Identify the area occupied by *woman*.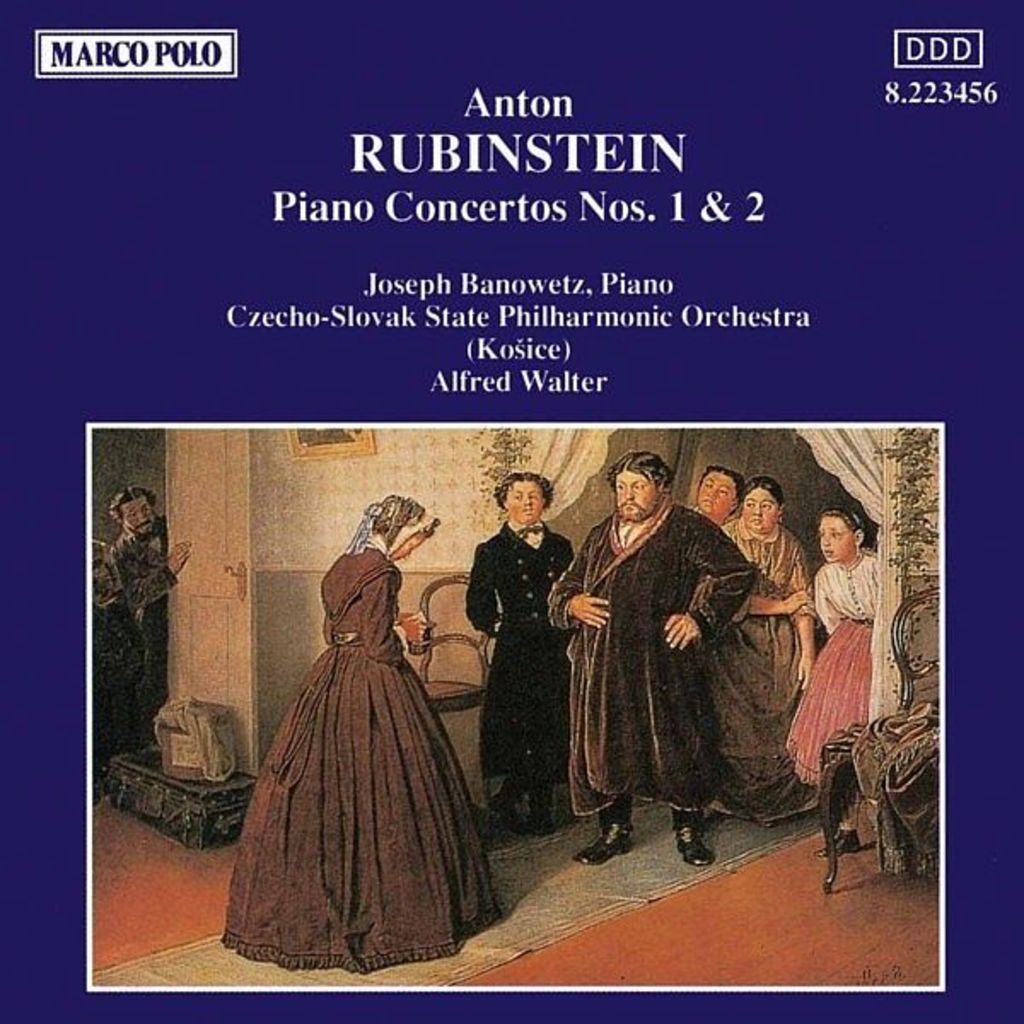
Area: bbox(225, 461, 488, 956).
